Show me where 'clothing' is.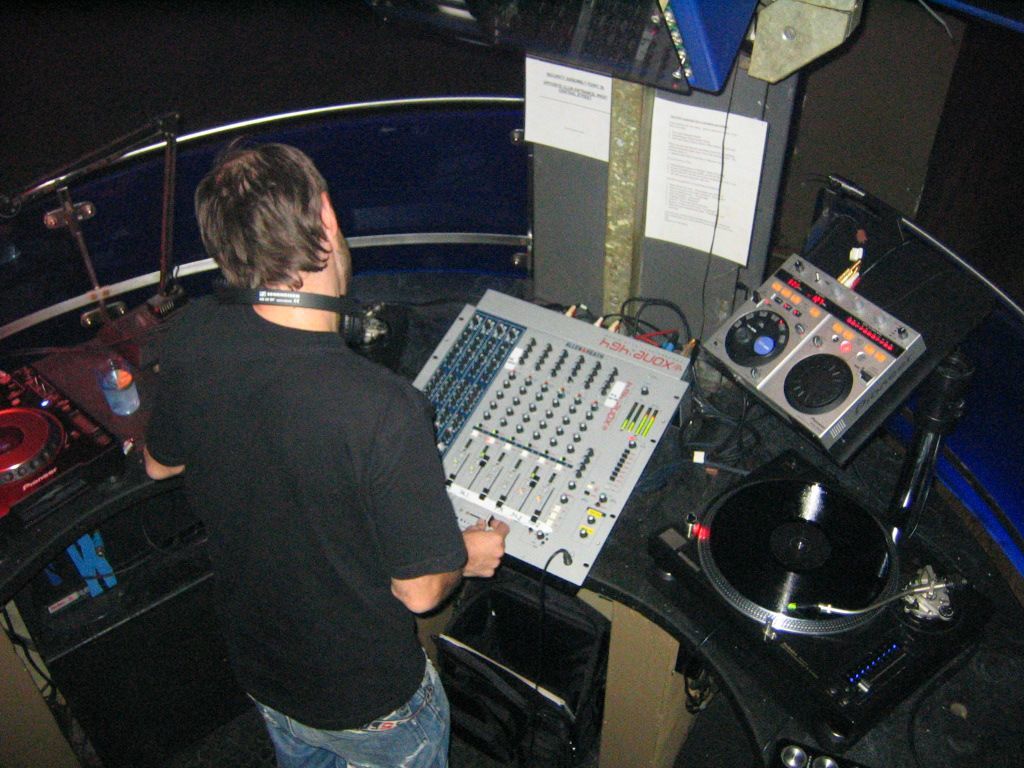
'clothing' is at [134, 227, 466, 761].
